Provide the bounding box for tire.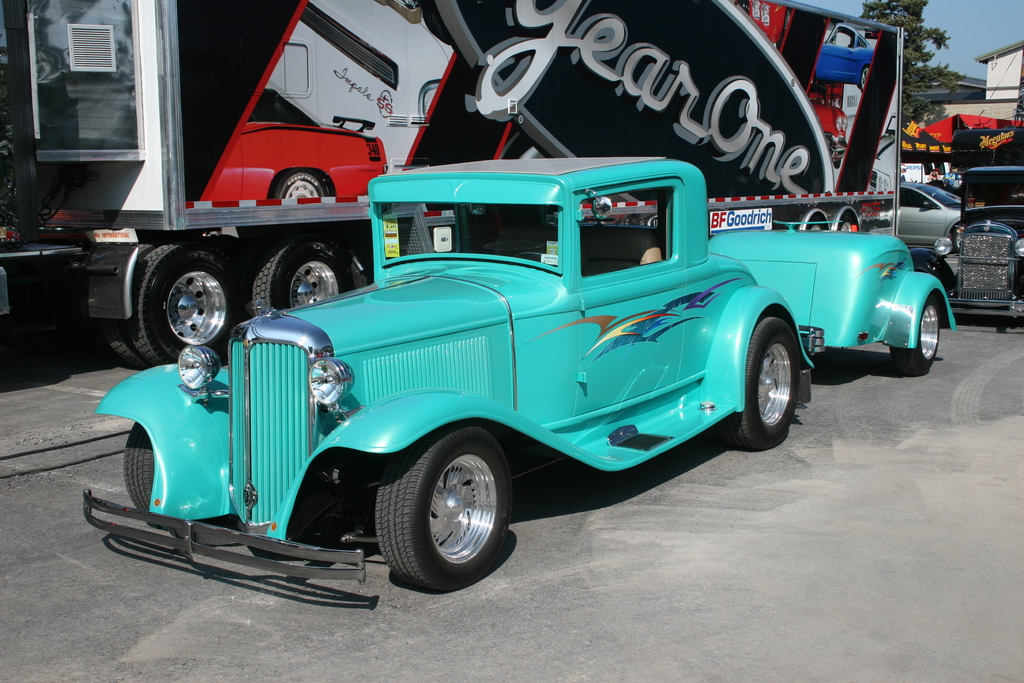
box(134, 243, 242, 363).
